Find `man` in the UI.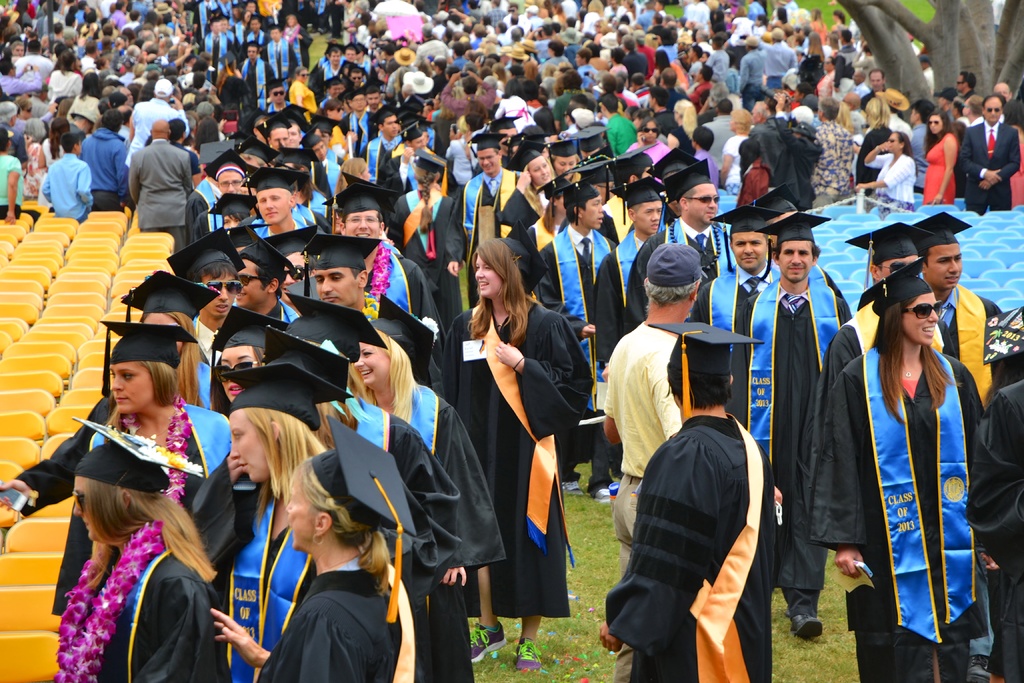
UI element at [461, 132, 525, 307].
